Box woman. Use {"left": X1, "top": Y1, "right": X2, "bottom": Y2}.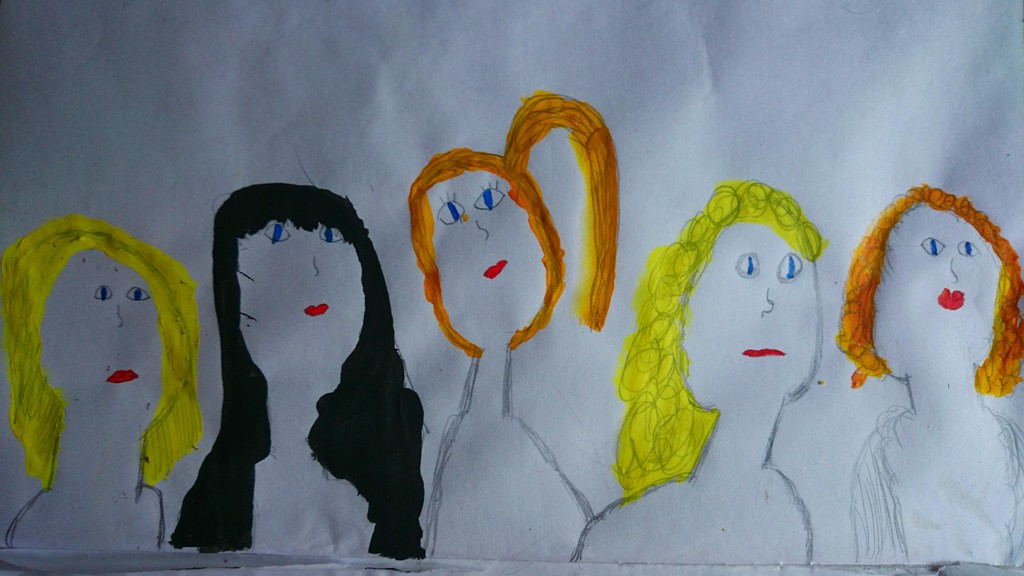
{"left": 829, "top": 185, "right": 1023, "bottom": 566}.
